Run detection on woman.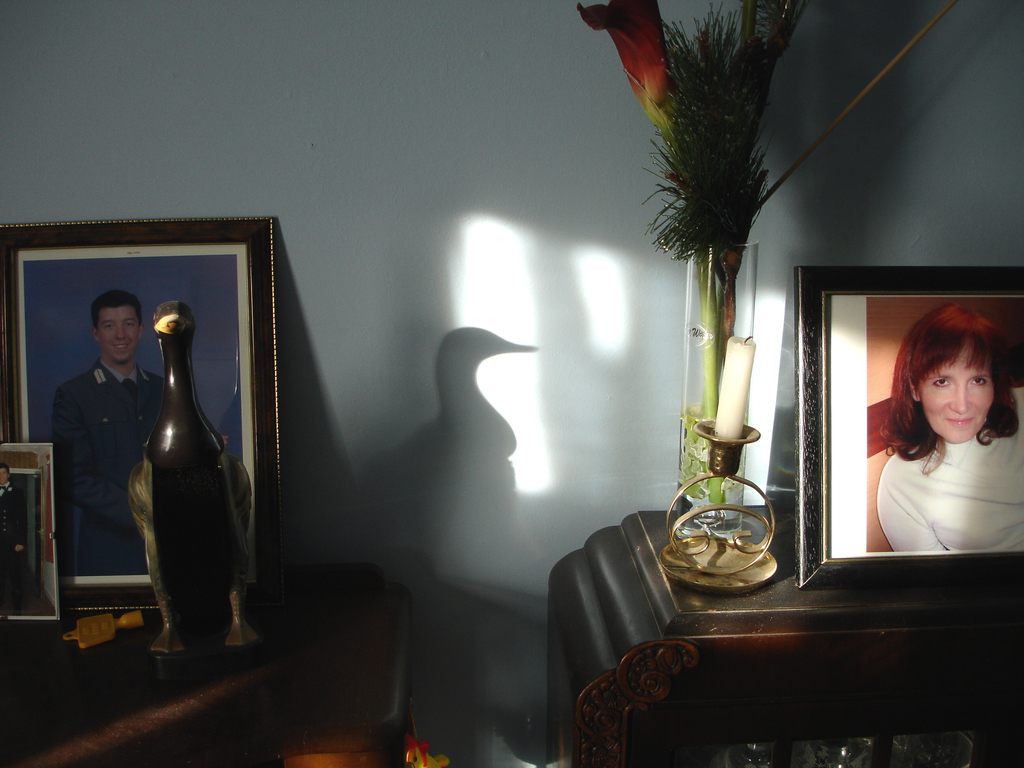
Result: [874, 301, 1023, 553].
